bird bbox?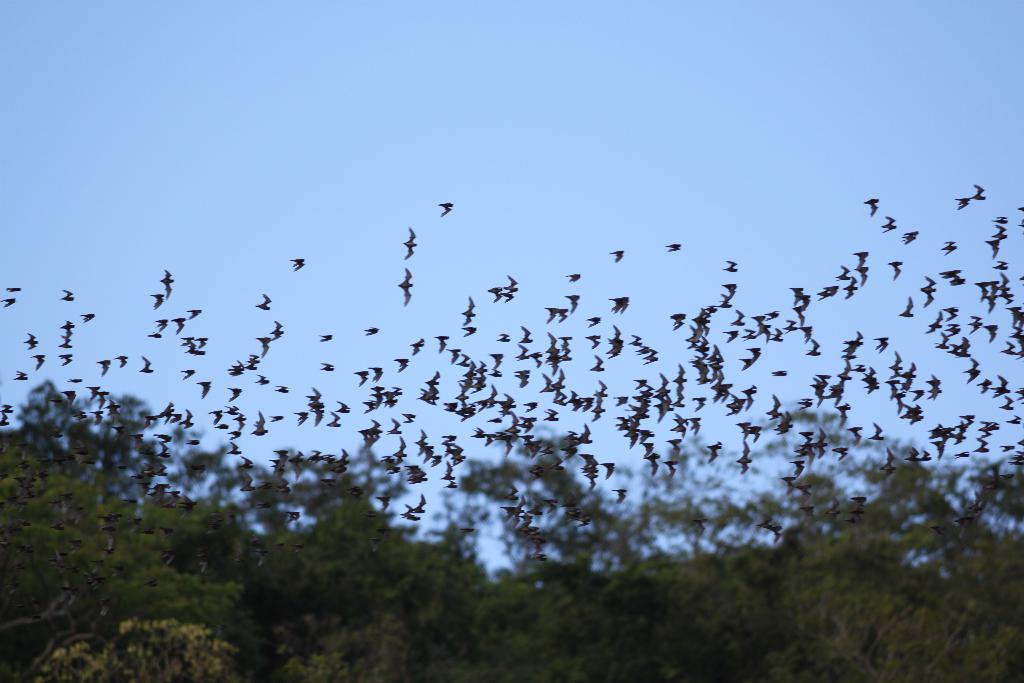
bbox(57, 351, 71, 368)
